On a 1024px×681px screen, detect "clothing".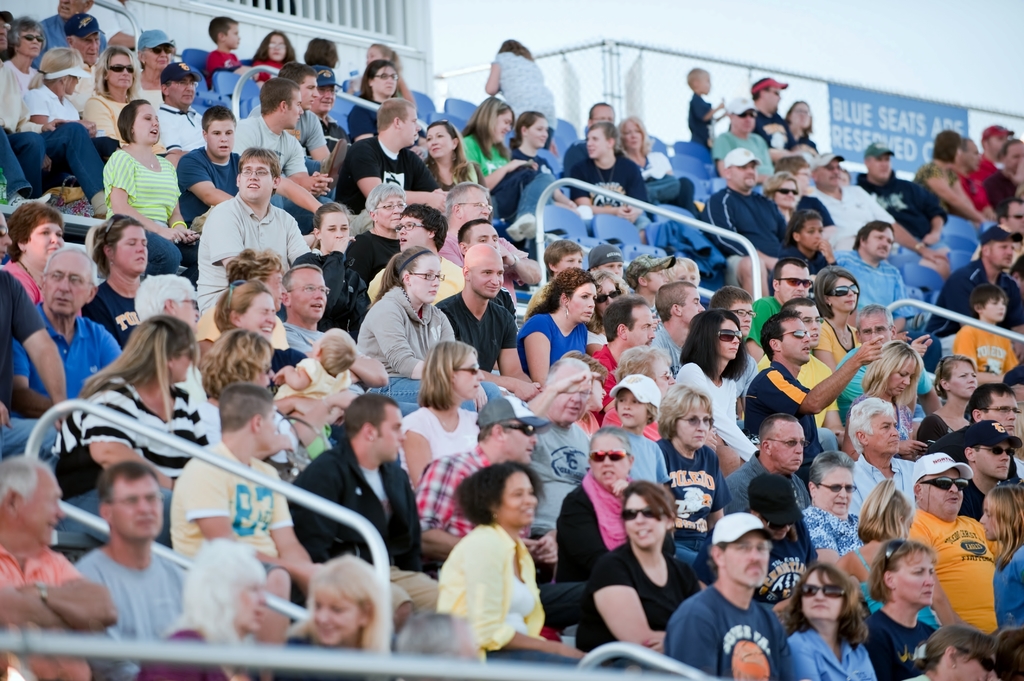
147, 625, 268, 680.
